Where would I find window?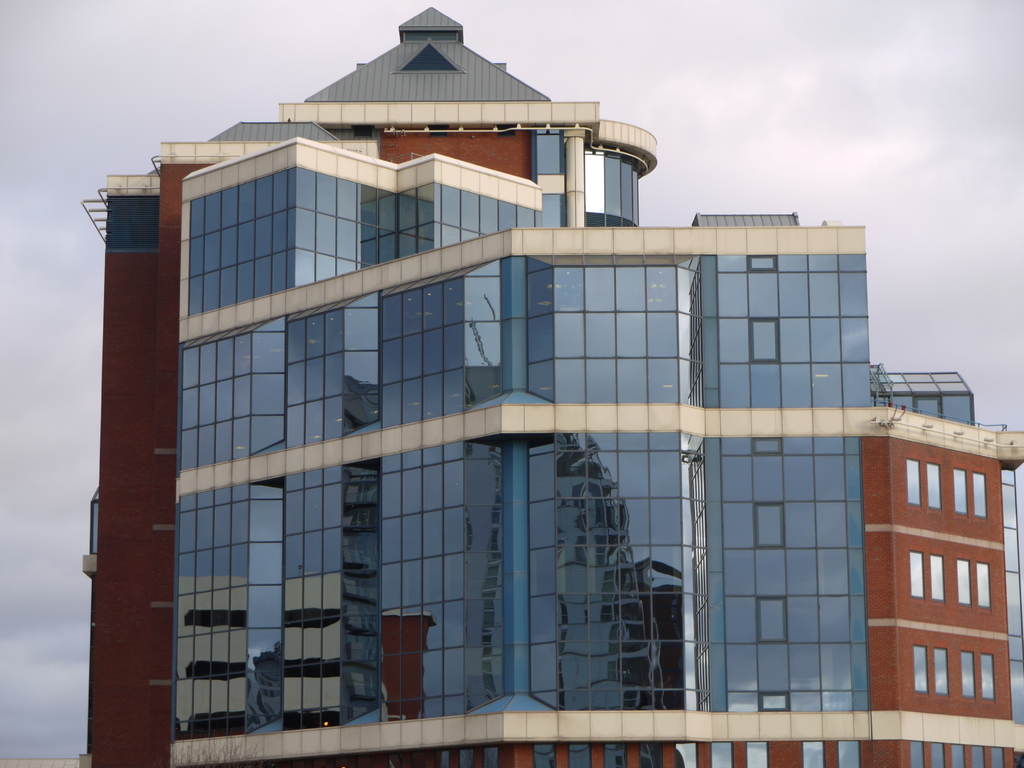
At <box>963,650,980,697</box>.
